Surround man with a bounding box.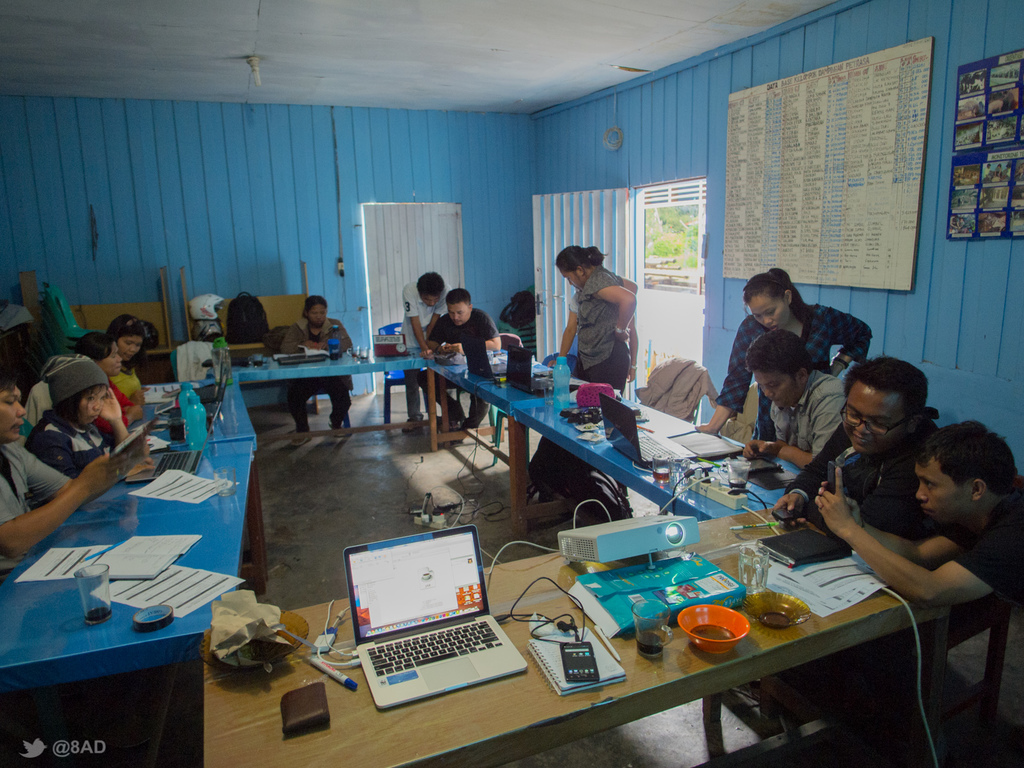
<region>415, 285, 500, 376</region>.
